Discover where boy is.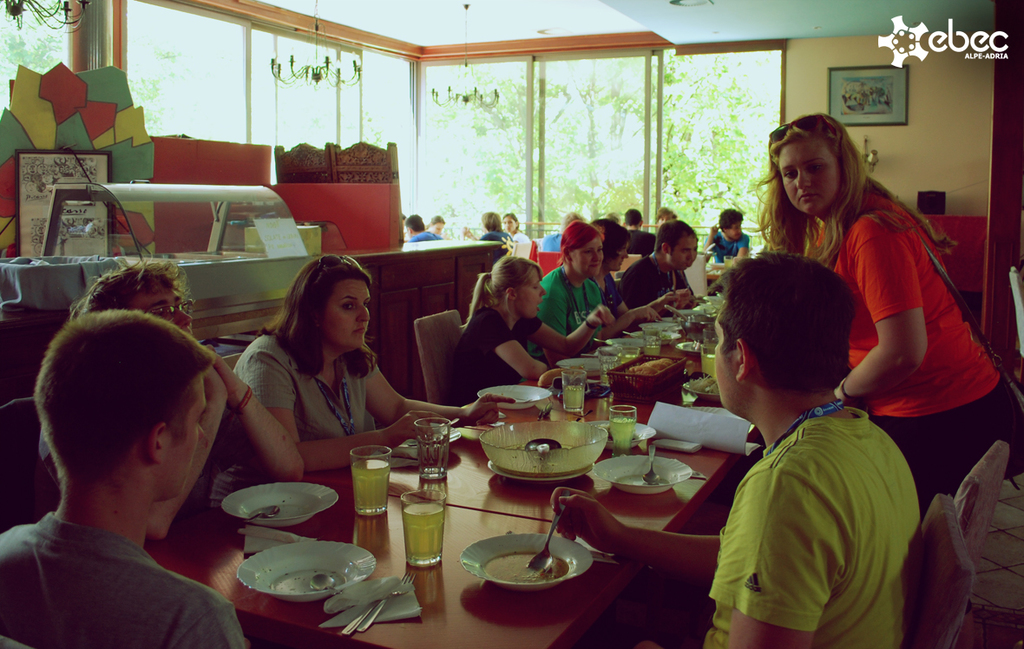
Discovered at box(550, 251, 926, 648).
